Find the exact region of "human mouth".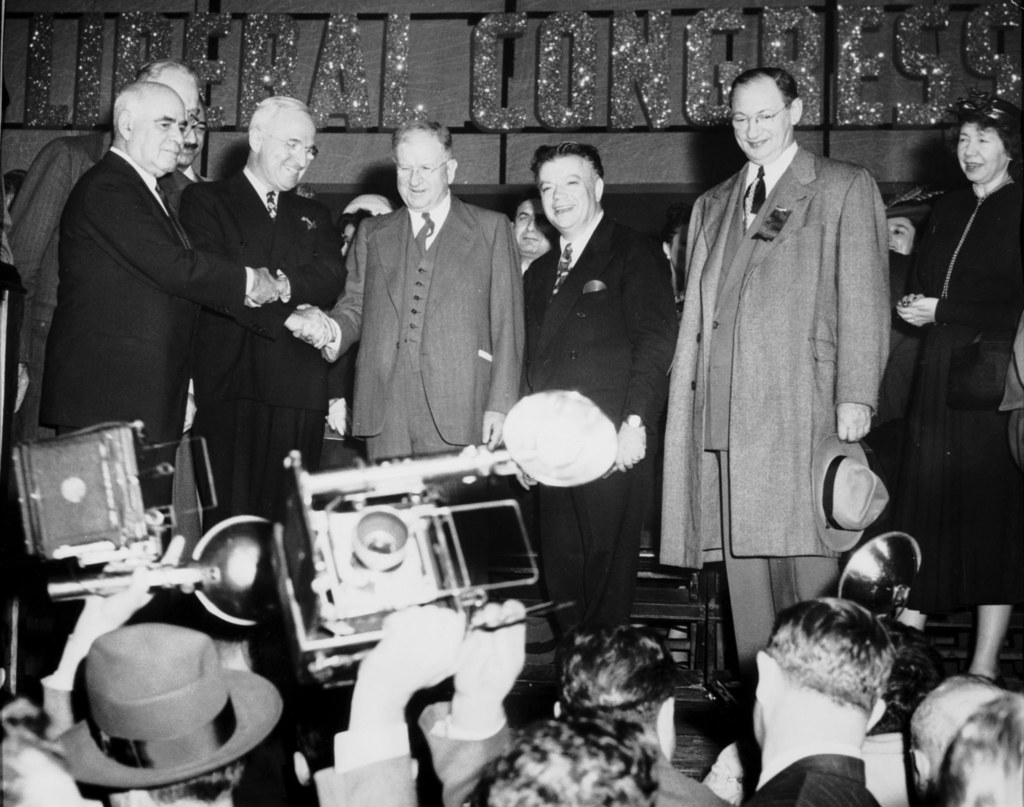
Exact region: 746:140:771:150.
